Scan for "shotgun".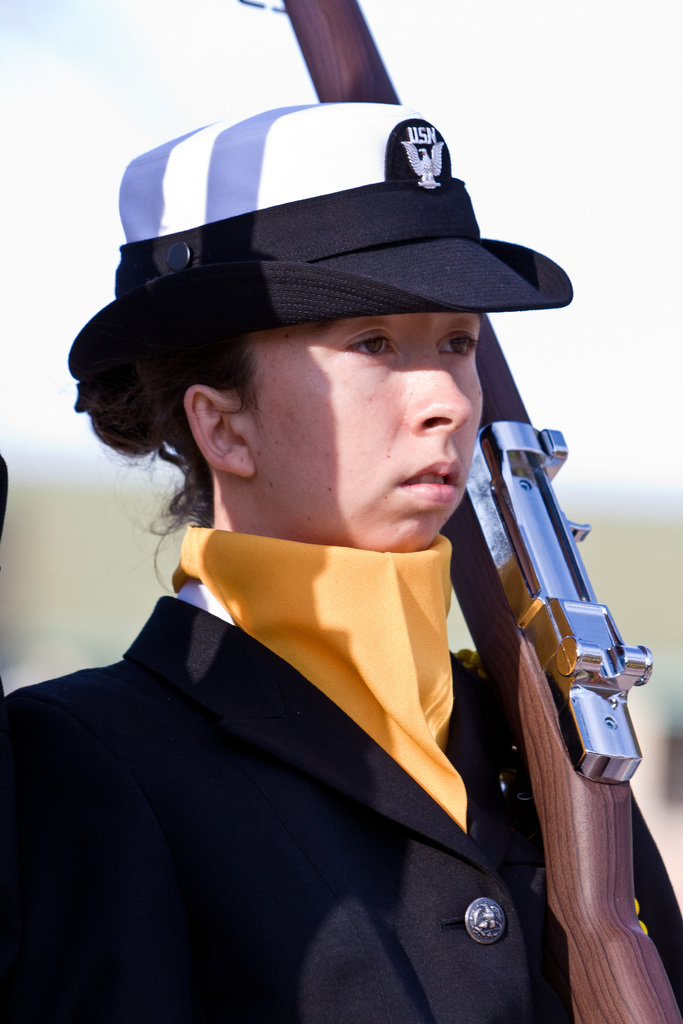
Scan result: [236, 0, 682, 1023].
